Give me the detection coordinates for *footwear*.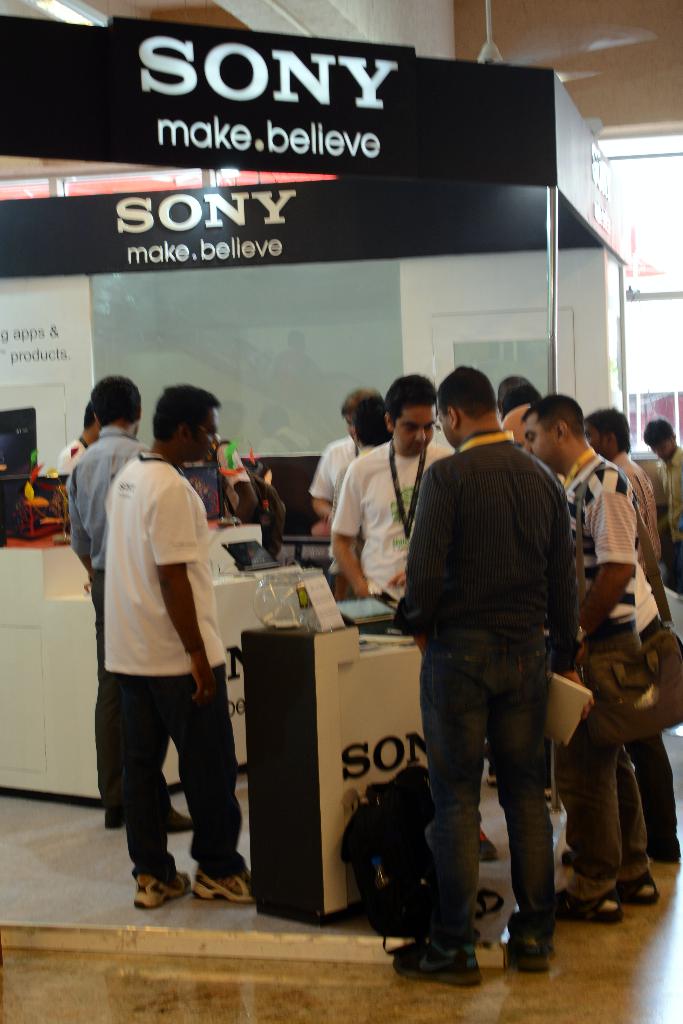
164 804 195 839.
